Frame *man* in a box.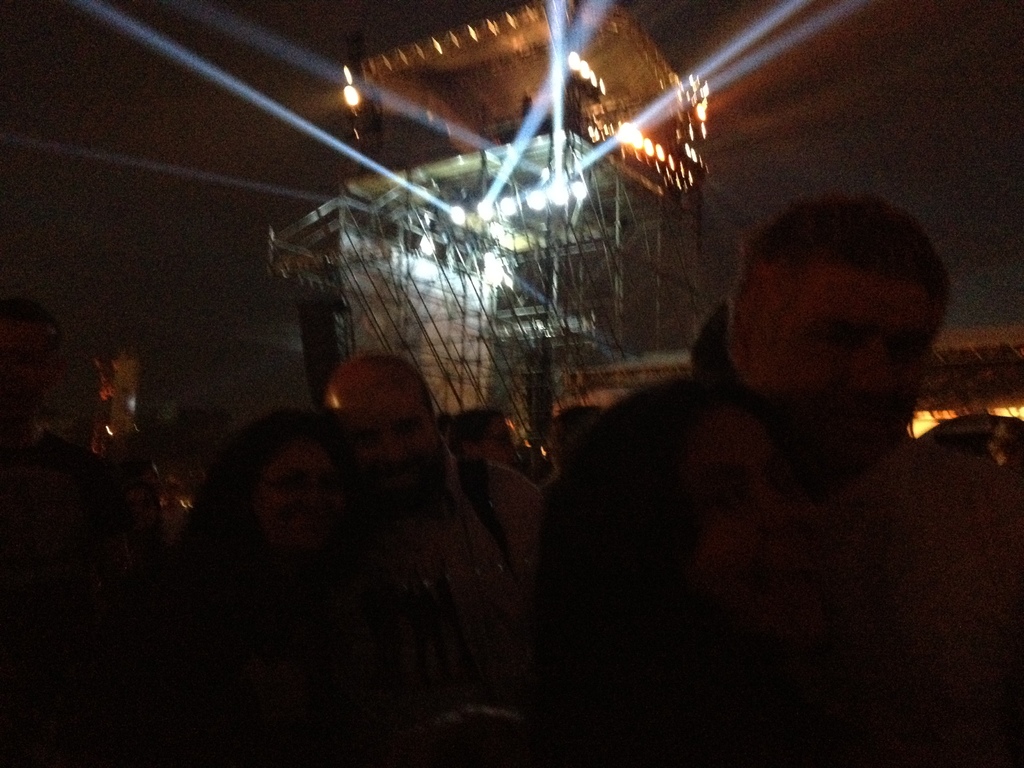
513/188/994/672.
